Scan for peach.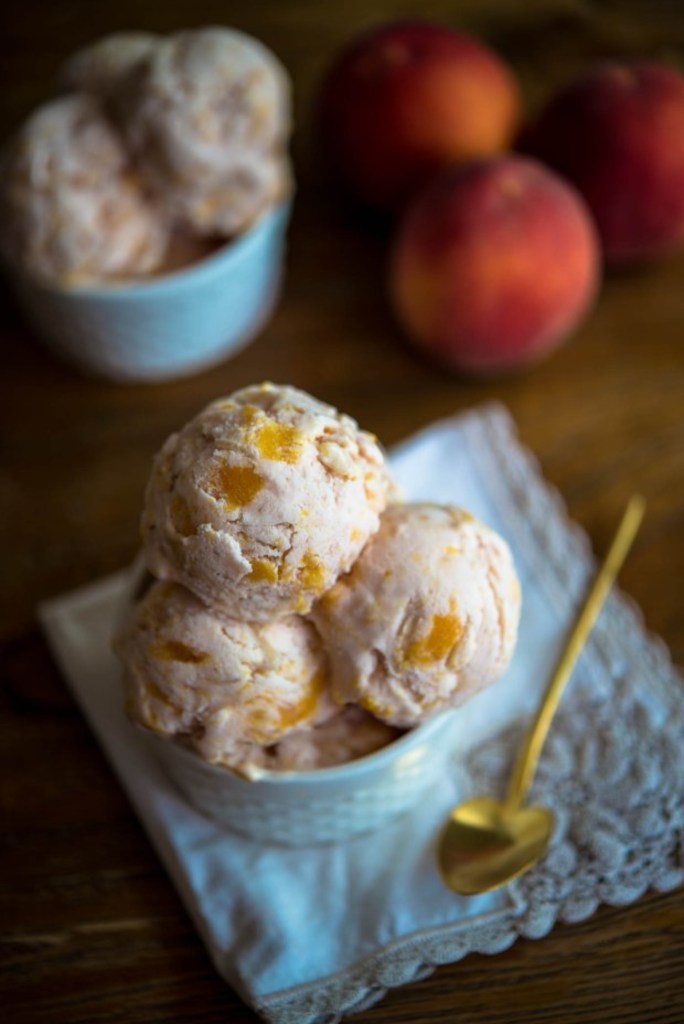
Scan result: Rect(517, 61, 683, 262).
